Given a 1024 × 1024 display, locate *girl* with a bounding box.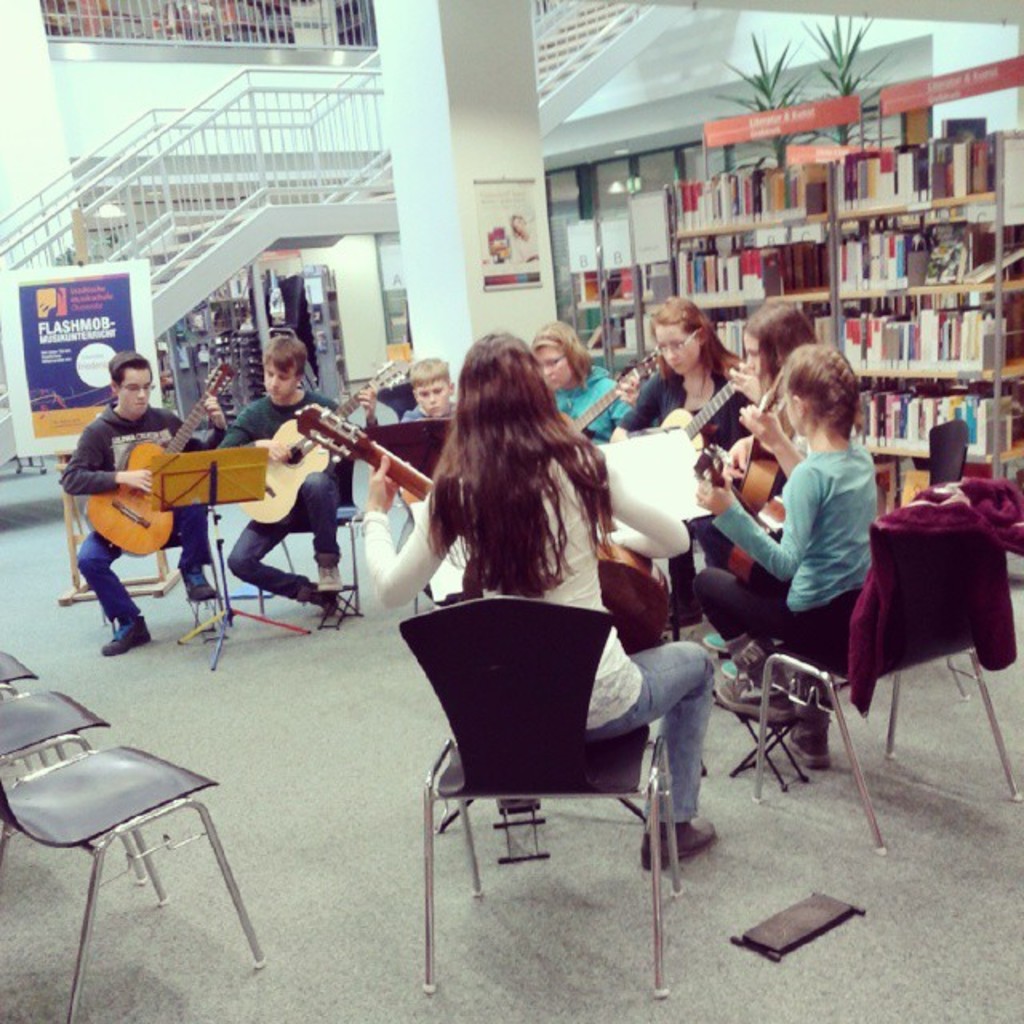
Located: region(690, 341, 882, 773).
